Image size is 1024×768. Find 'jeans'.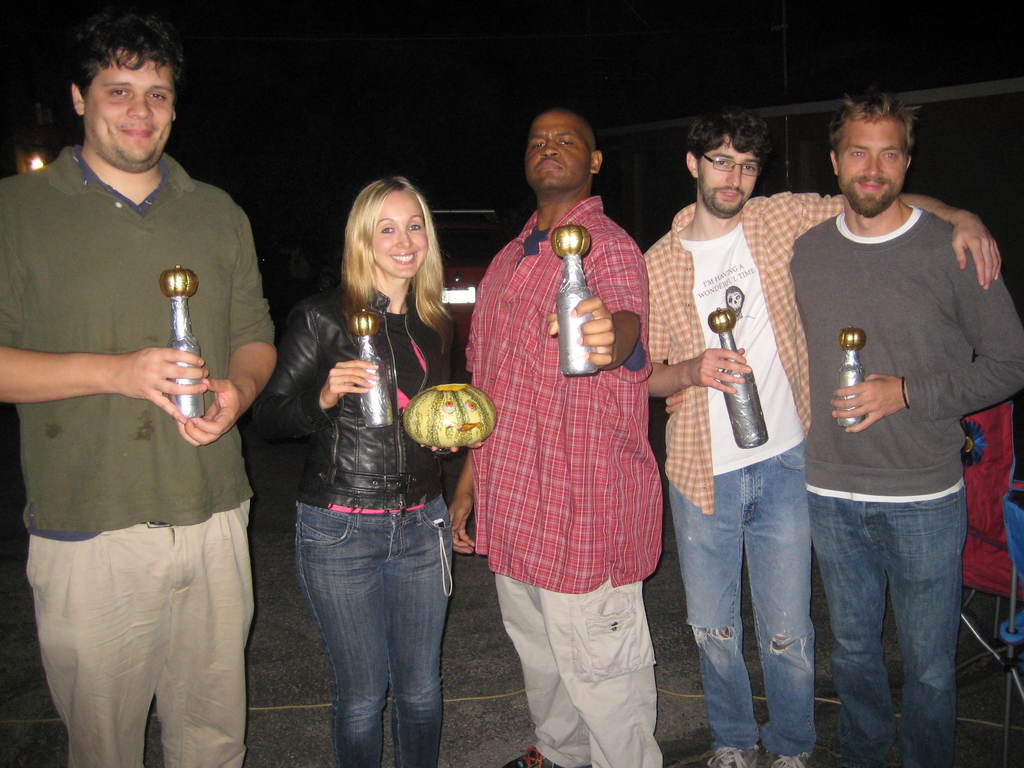
(24,498,257,767).
